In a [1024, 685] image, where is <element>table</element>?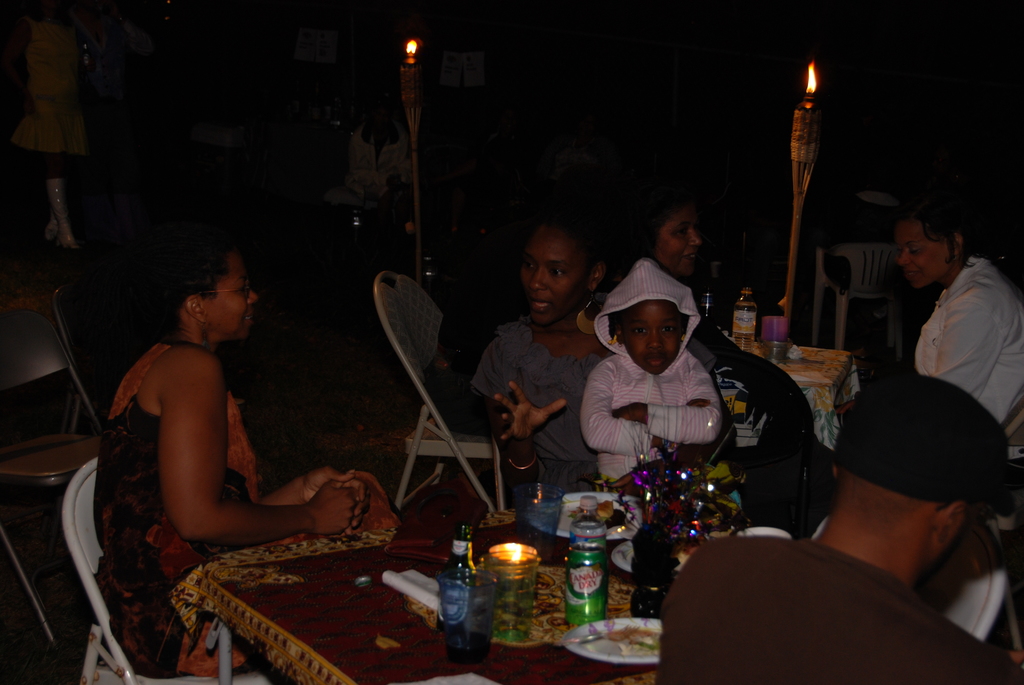
721 335 856 450.
